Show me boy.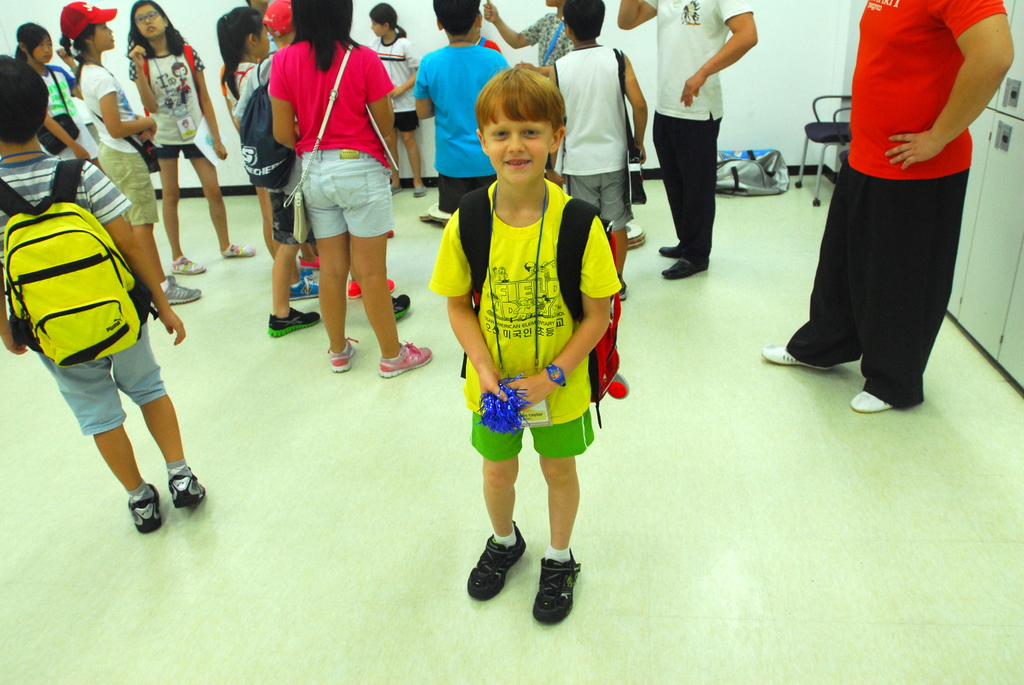
boy is here: x1=419 y1=0 x2=513 y2=224.
